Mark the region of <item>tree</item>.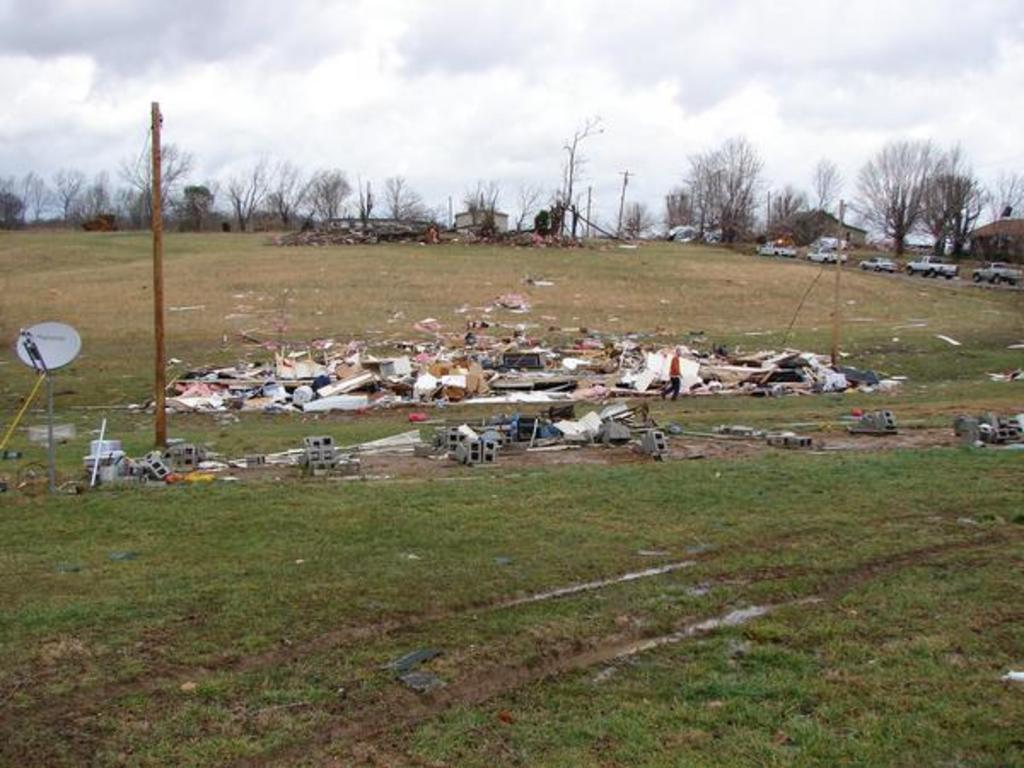
Region: locate(611, 198, 654, 236).
